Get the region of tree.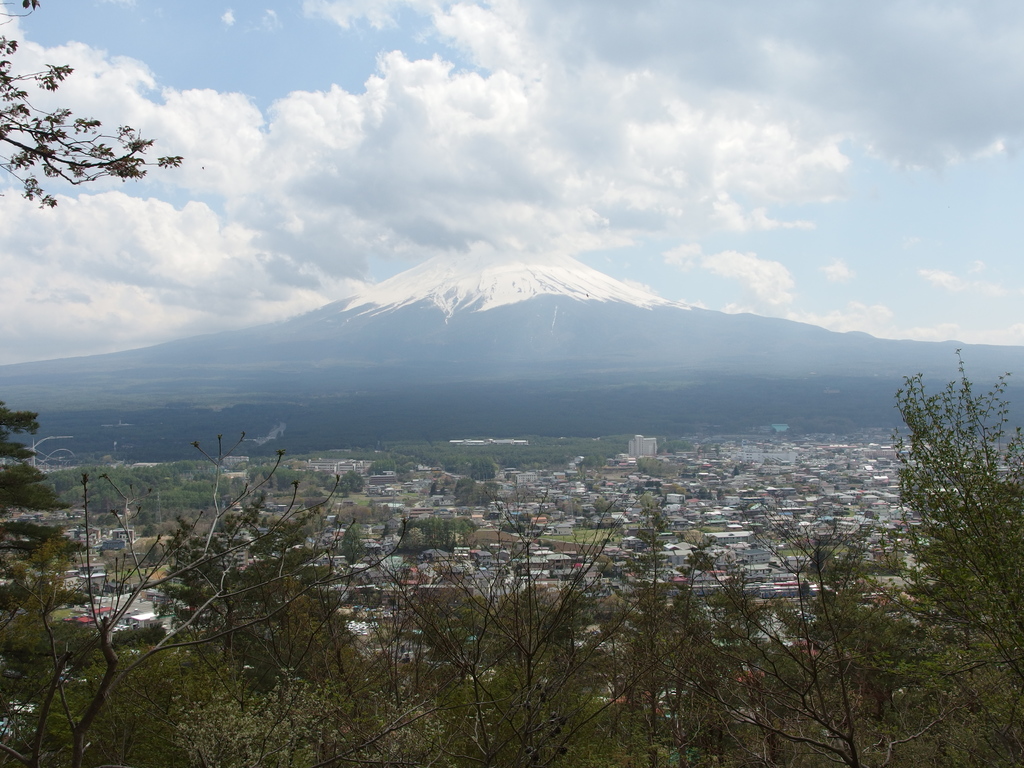
crop(766, 540, 1008, 767).
